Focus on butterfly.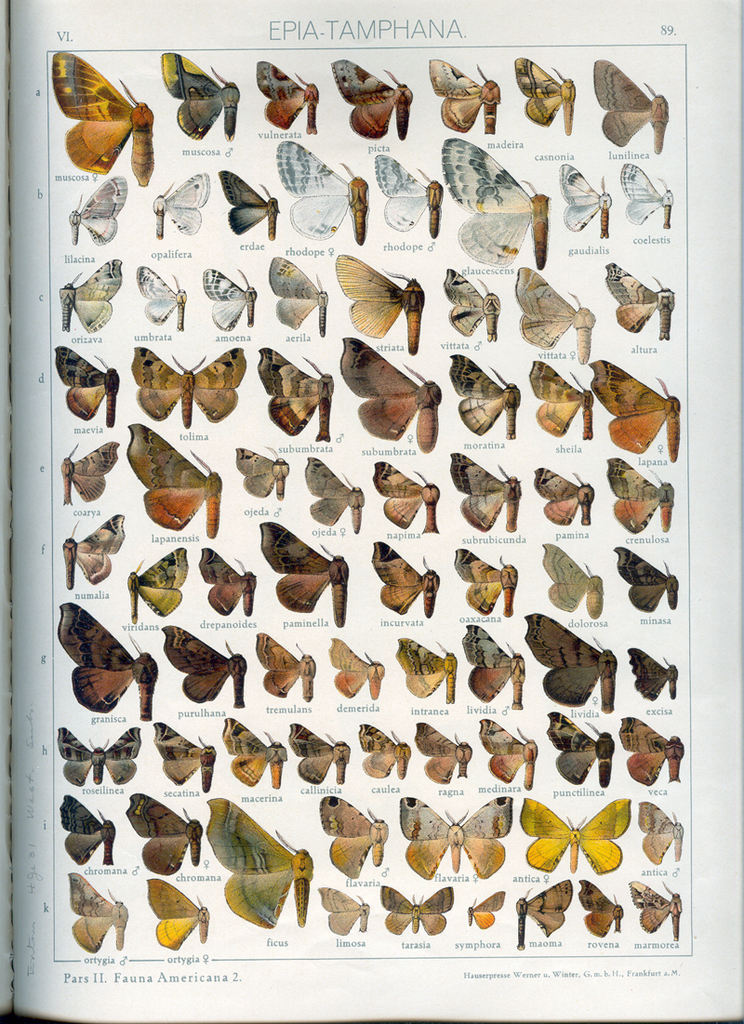
Focused at x1=258 y1=342 x2=332 y2=437.
